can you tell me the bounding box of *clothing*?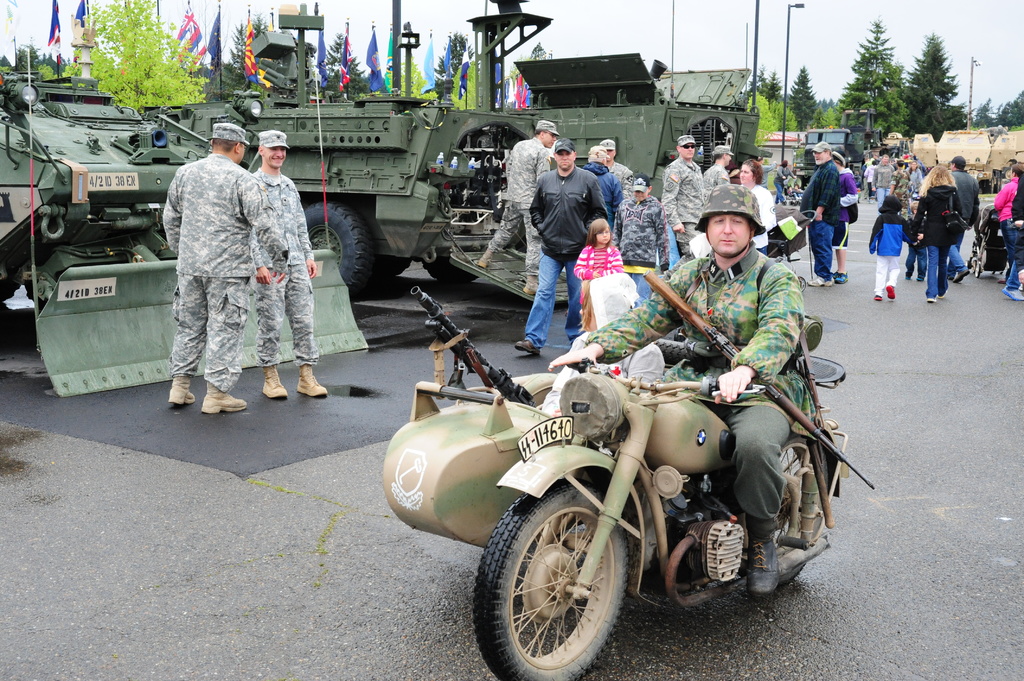
[252, 166, 320, 364].
